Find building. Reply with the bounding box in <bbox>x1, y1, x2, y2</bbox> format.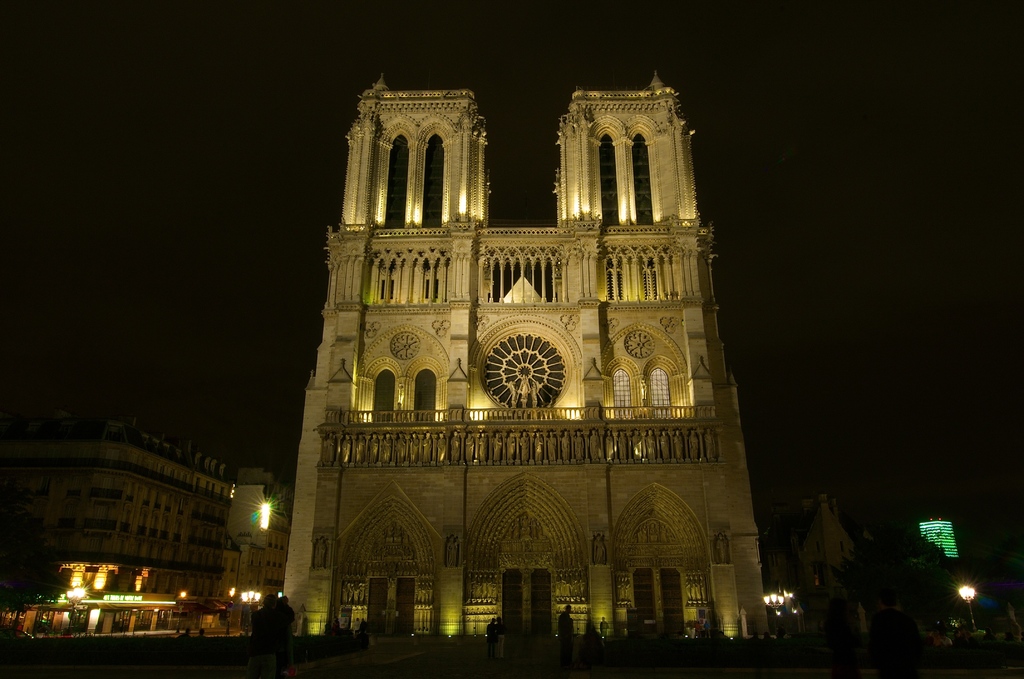
<bbox>0, 413, 266, 635</bbox>.
